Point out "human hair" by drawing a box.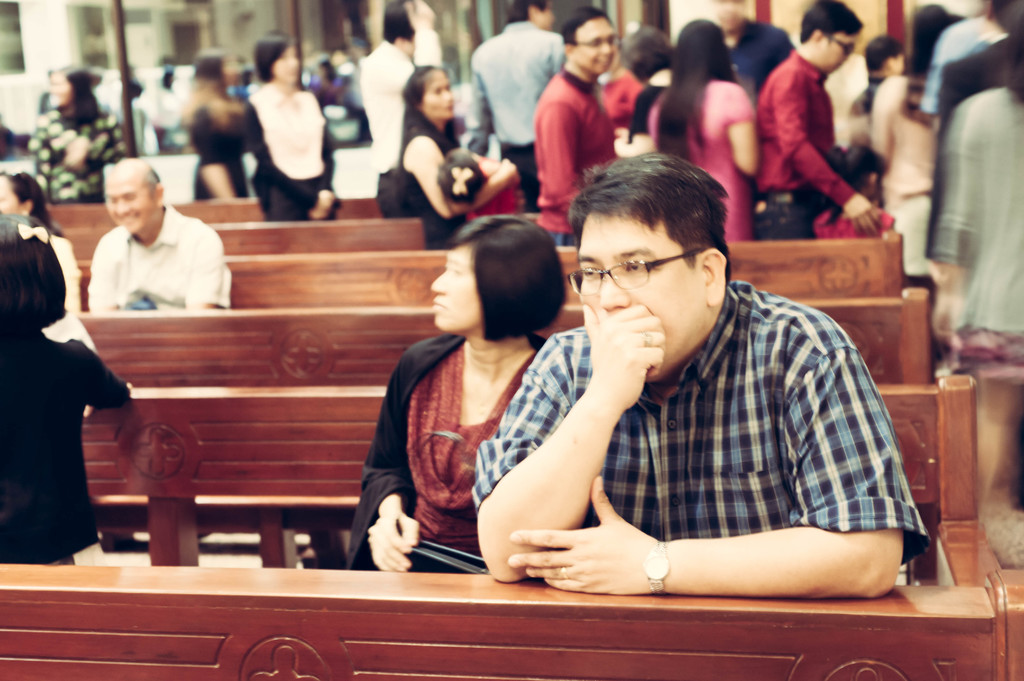
(60, 67, 105, 129).
